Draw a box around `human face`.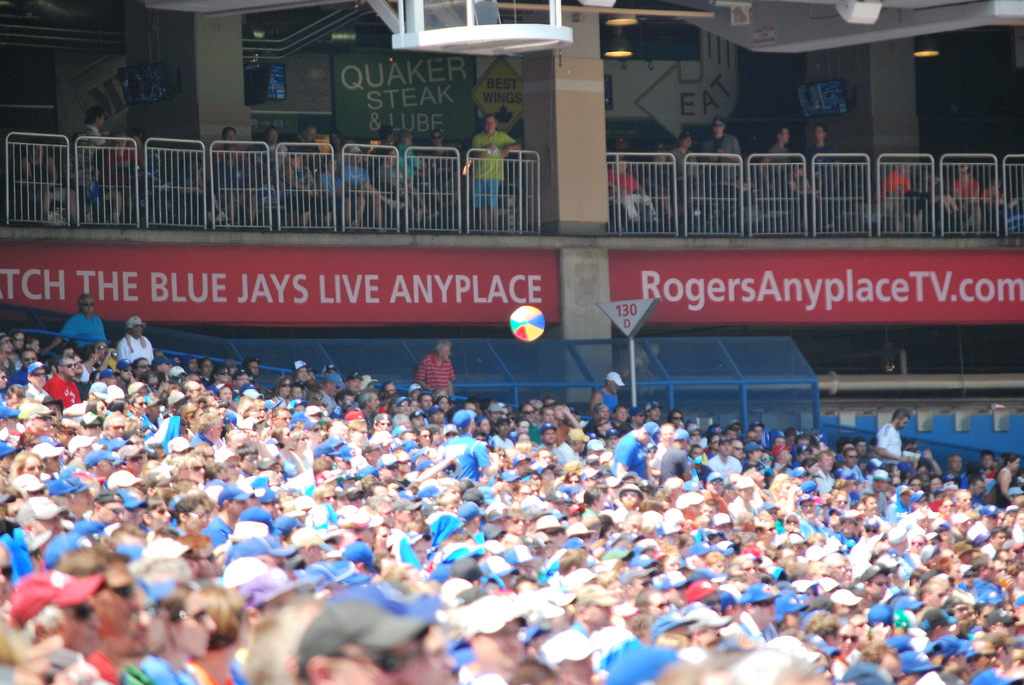
bbox=(268, 128, 278, 144).
